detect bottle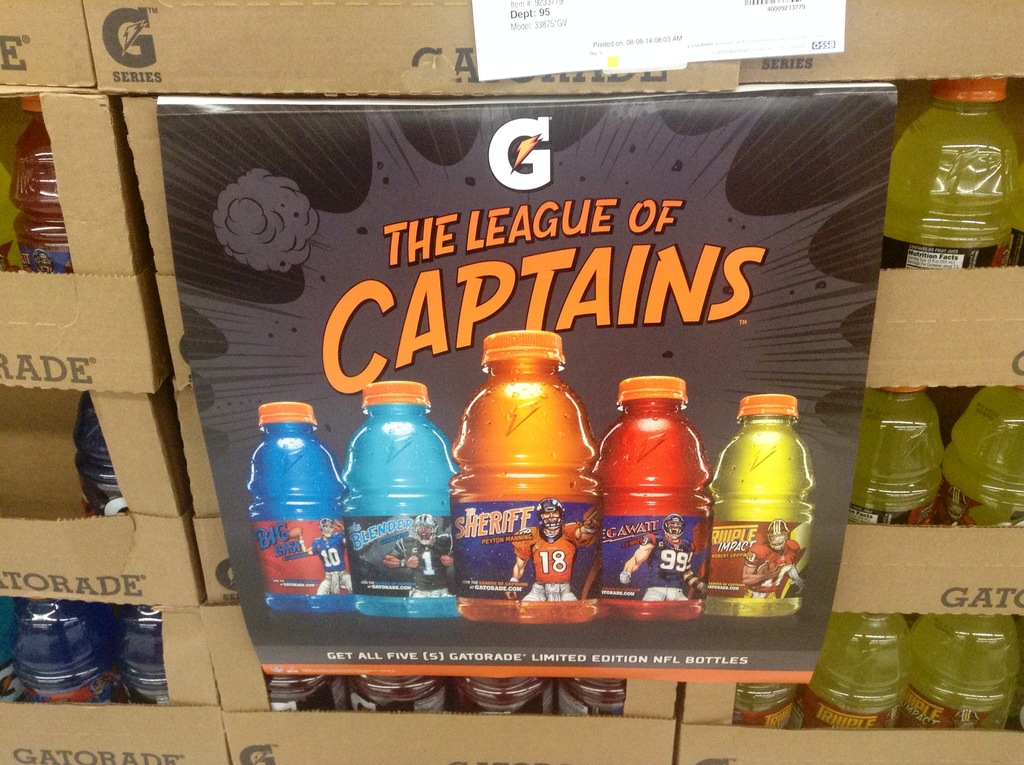
[787,612,916,736]
